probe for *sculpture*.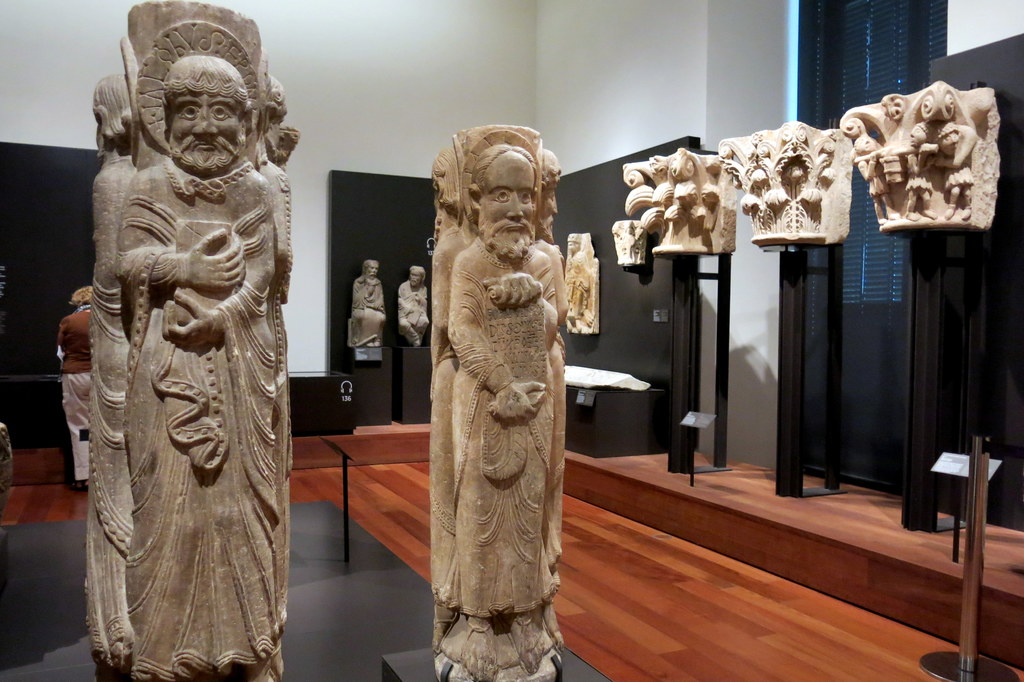
Probe result: bbox=(838, 78, 1007, 238).
